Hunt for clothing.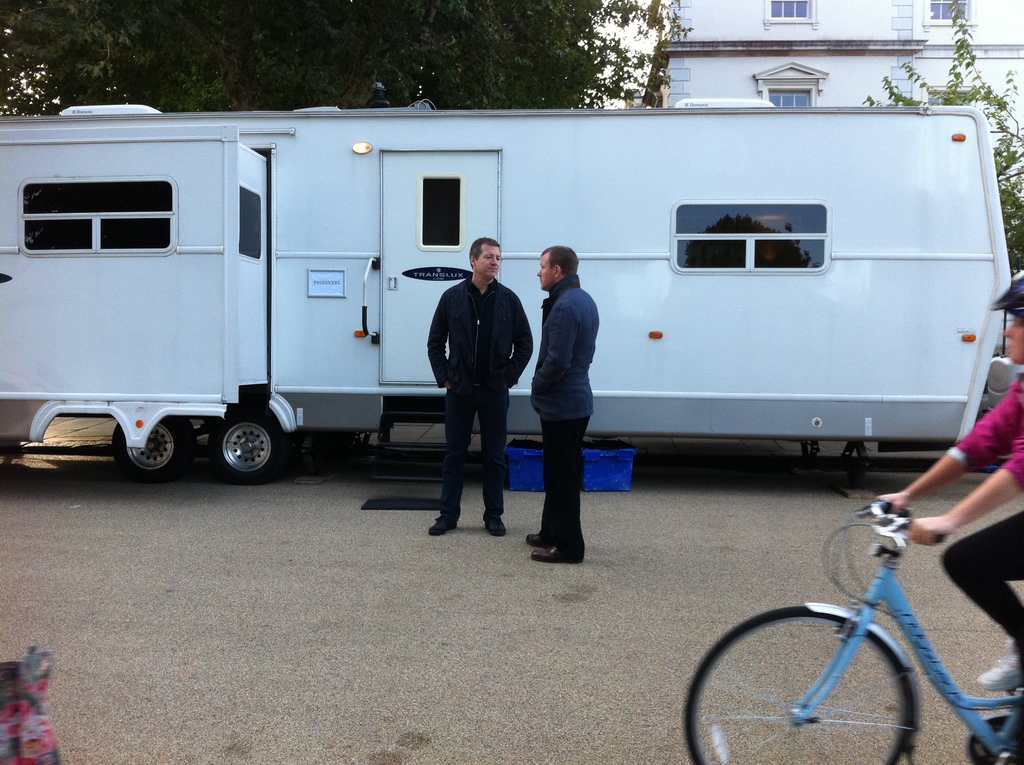
Hunted down at region(429, 277, 535, 536).
